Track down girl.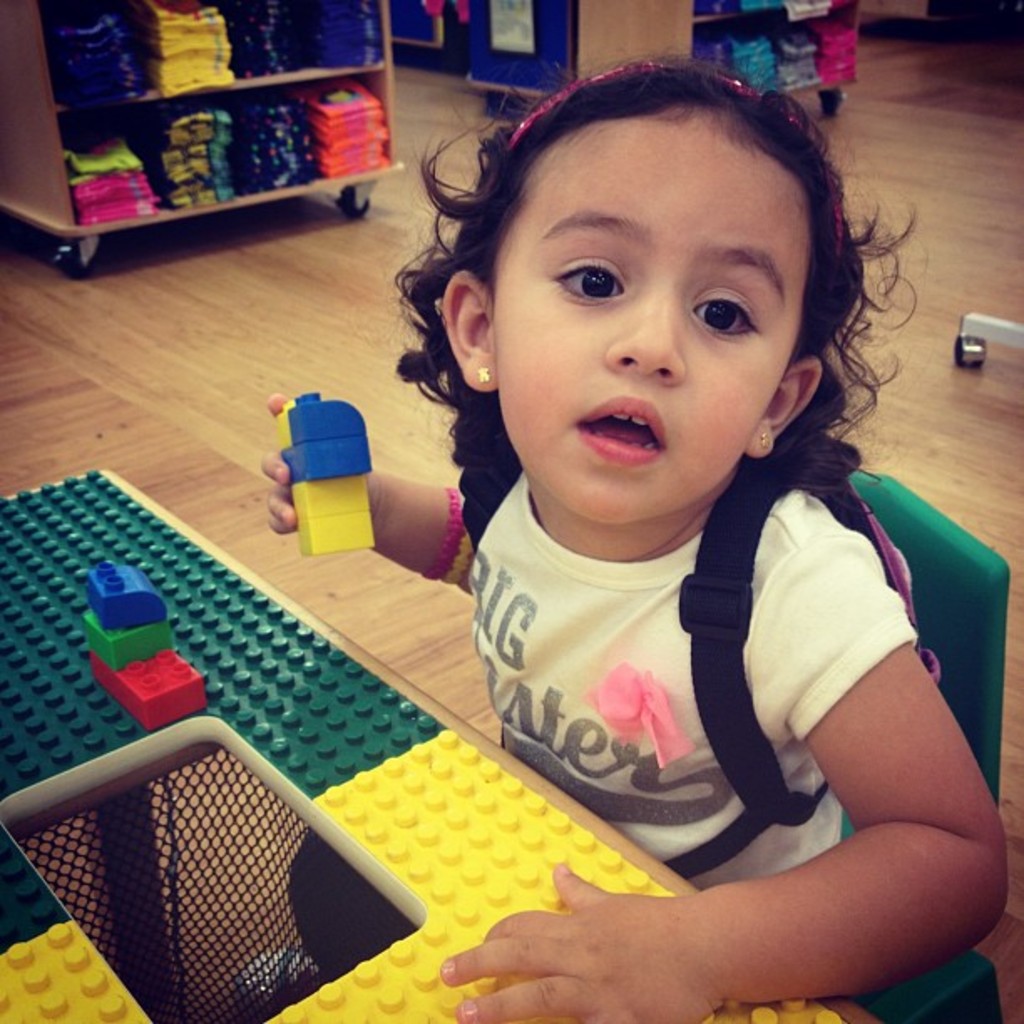
Tracked to (238,55,1022,1022).
